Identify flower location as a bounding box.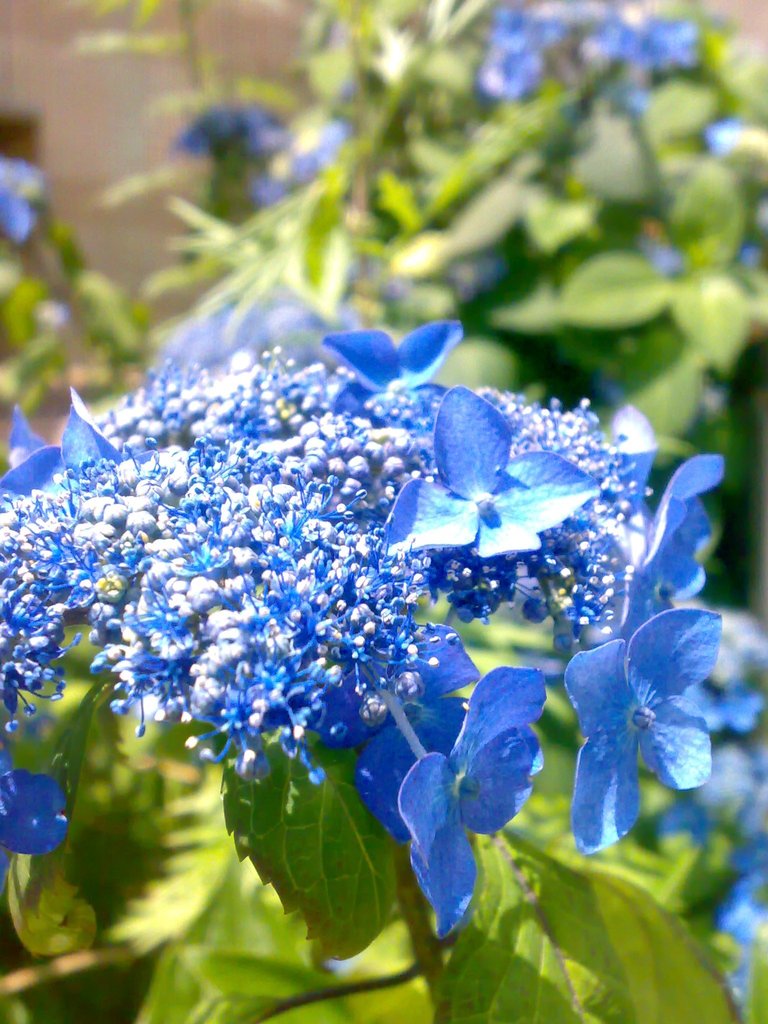
[383, 675, 532, 907].
